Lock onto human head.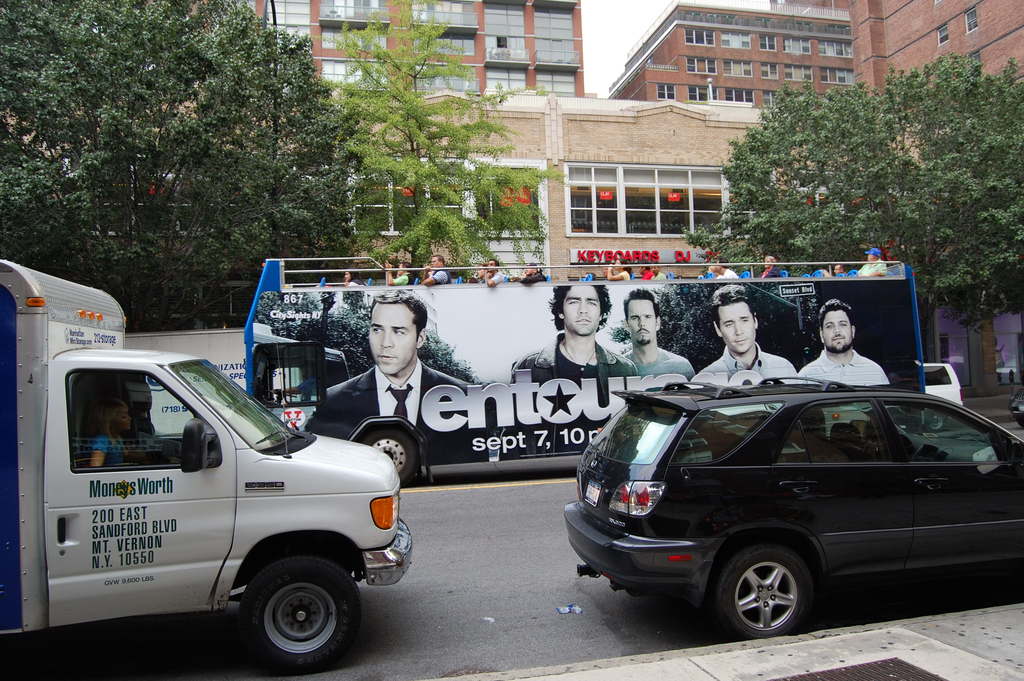
Locked: l=551, t=281, r=614, b=336.
